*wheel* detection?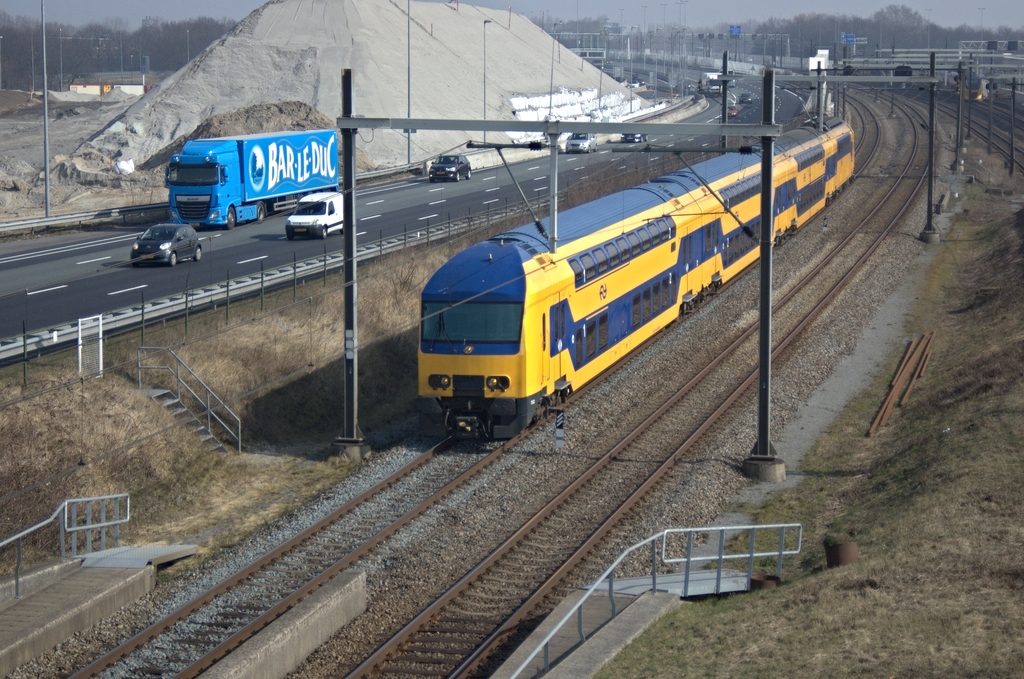
bbox(340, 225, 345, 236)
